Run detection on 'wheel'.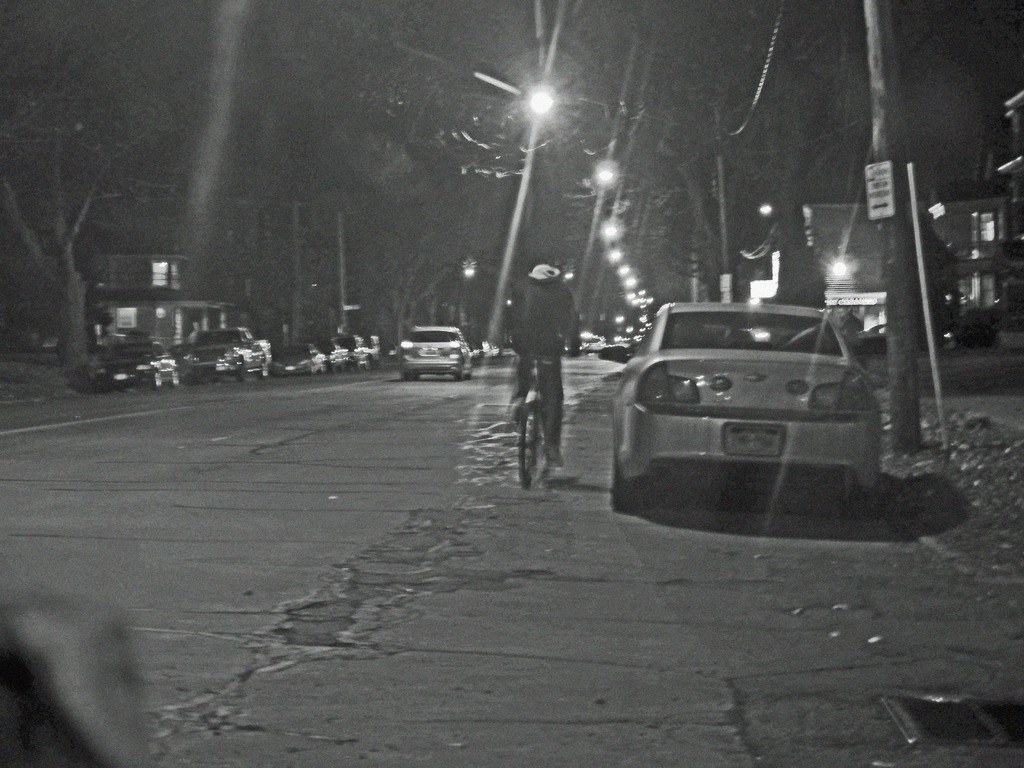
Result: {"left": 843, "top": 492, "right": 869, "bottom": 524}.
